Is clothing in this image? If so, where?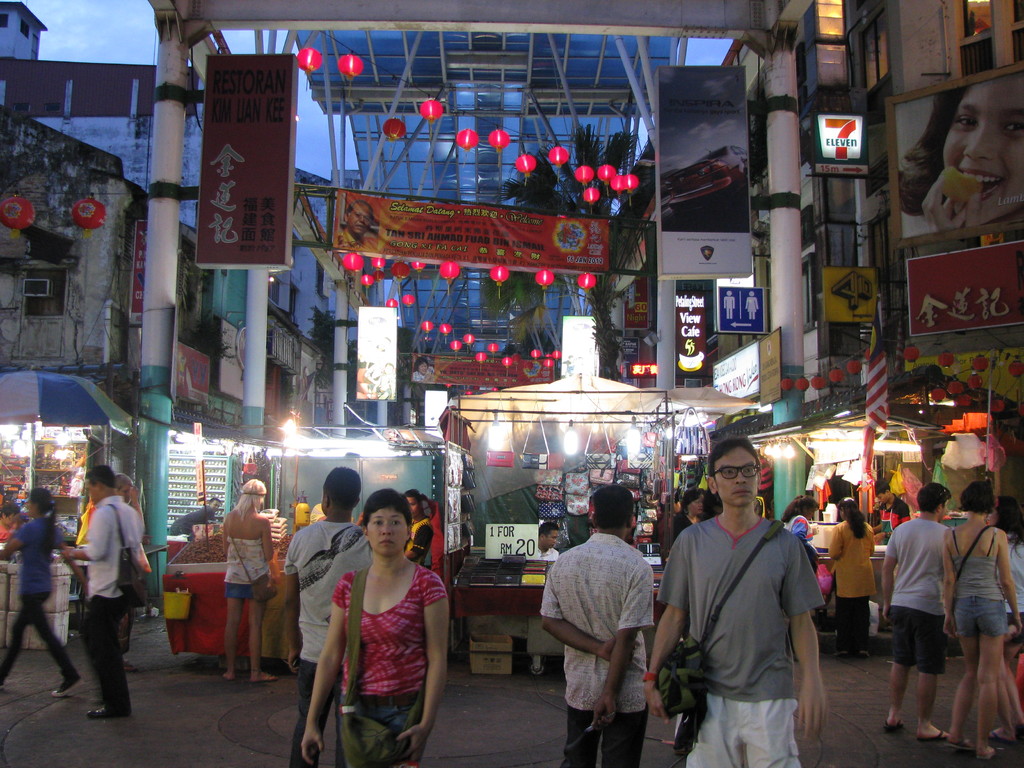
Yes, at x1=221, y1=531, x2=269, y2=600.
